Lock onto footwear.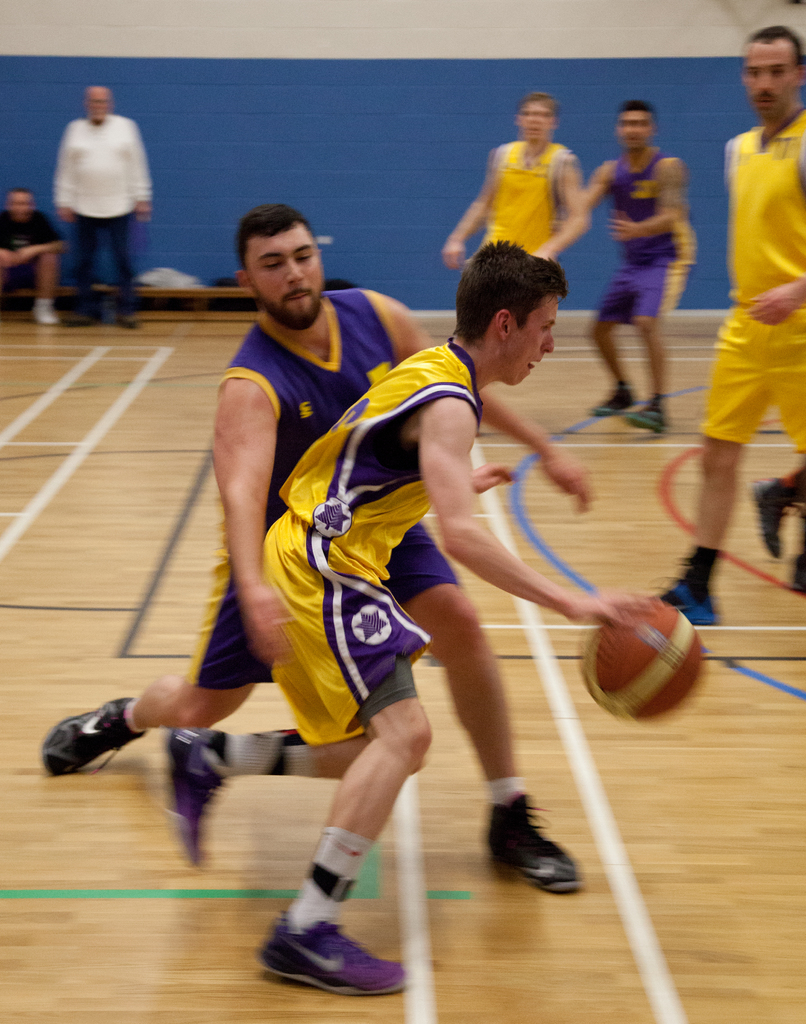
Locked: pyautogui.locateOnScreen(166, 728, 220, 870).
